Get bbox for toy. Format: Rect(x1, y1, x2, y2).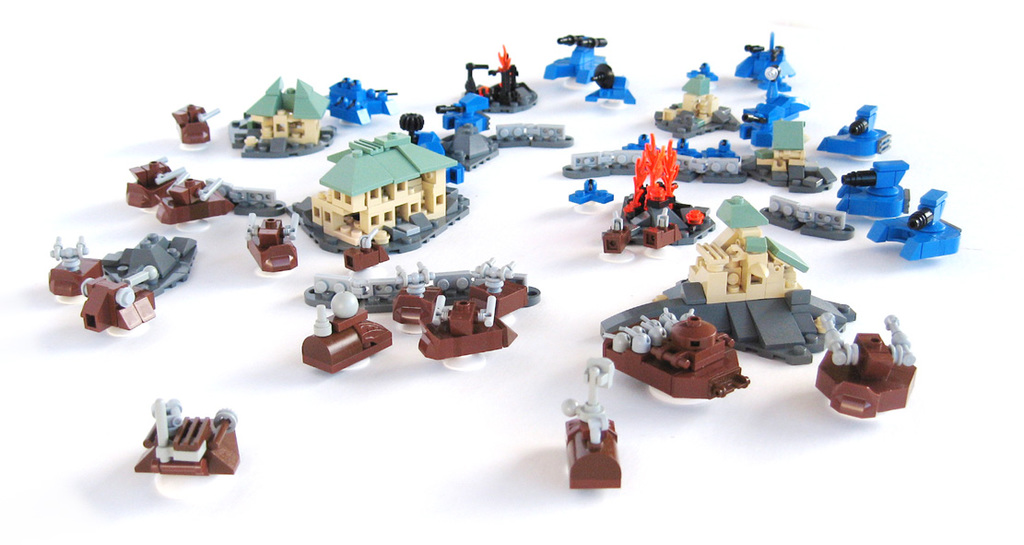
Rect(604, 301, 753, 401).
